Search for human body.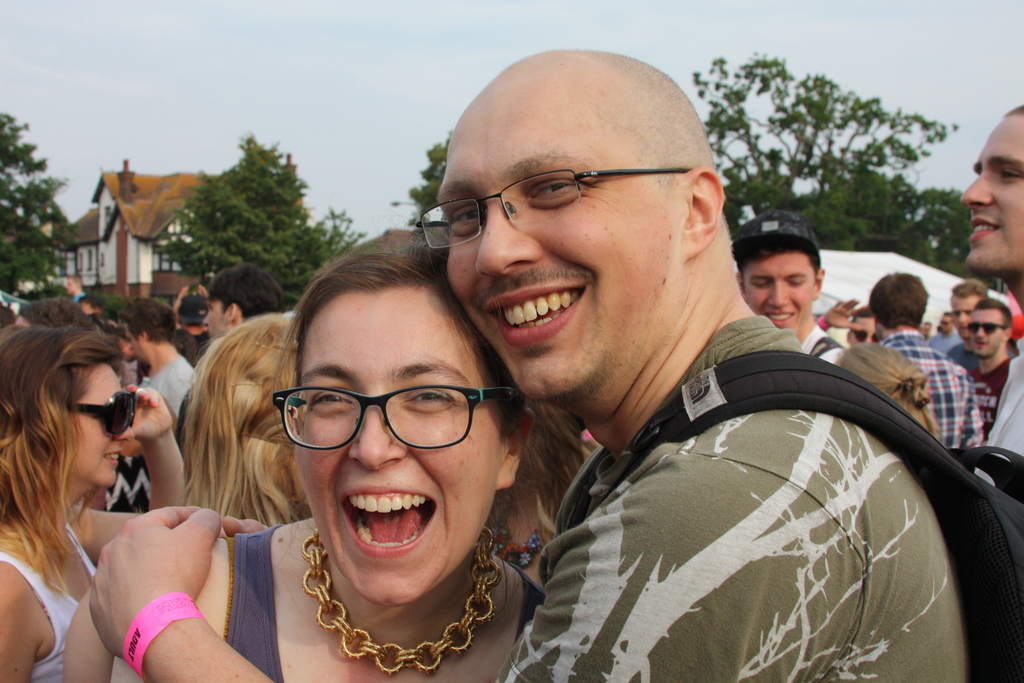
Found at (89,45,964,682).
